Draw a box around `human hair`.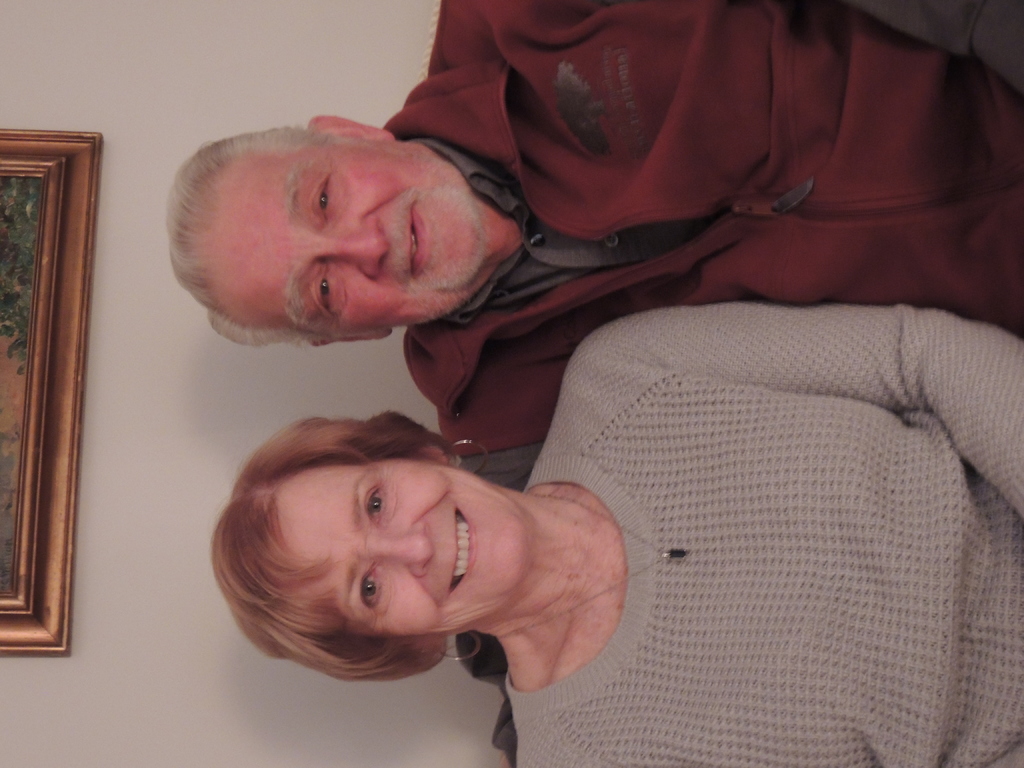
<box>168,121,375,351</box>.
